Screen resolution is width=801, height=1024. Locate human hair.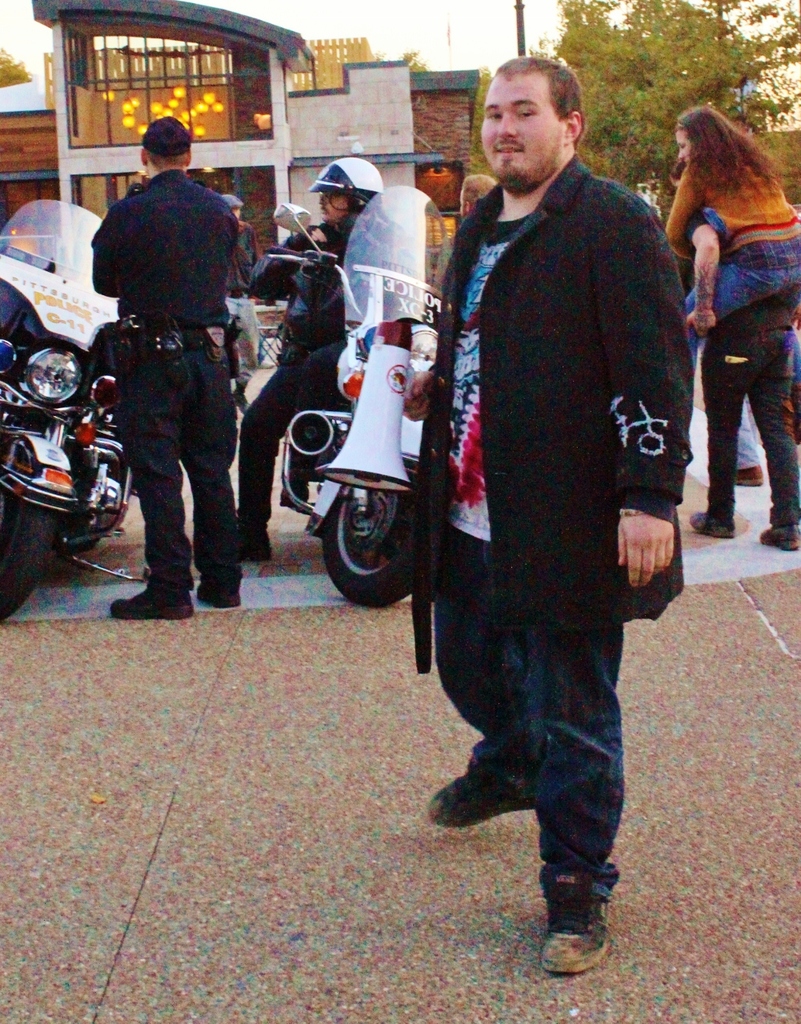
locate(146, 150, 189, 168).
